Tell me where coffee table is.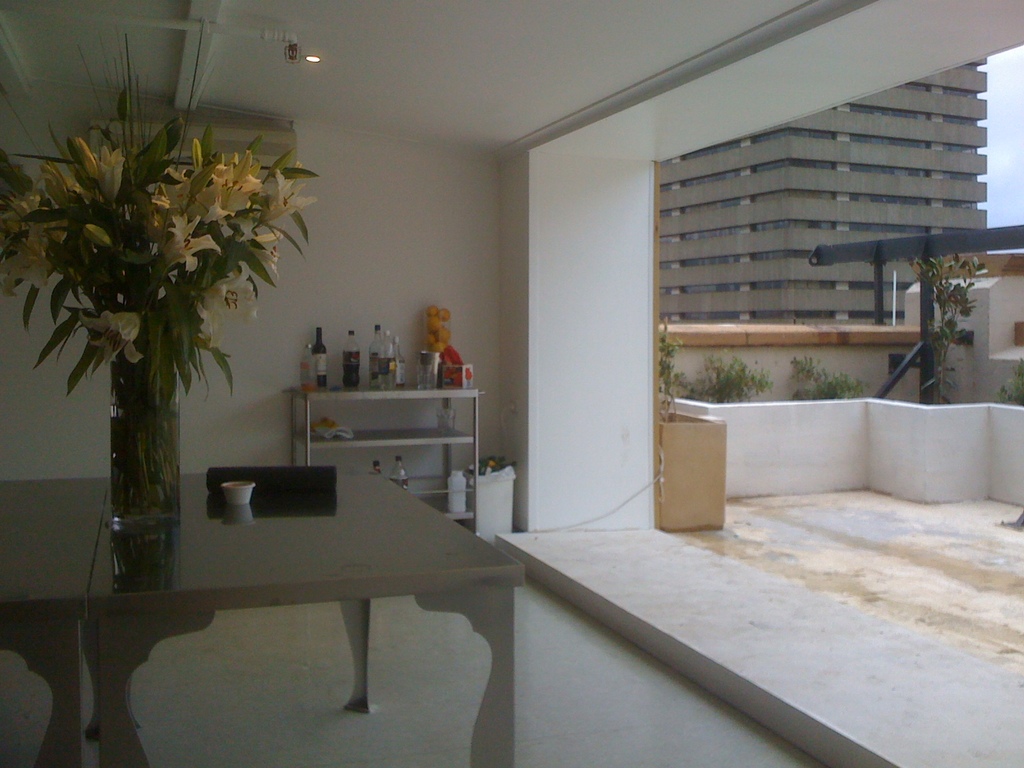
coffee table is at BBox(91, 464, 524, 767).
